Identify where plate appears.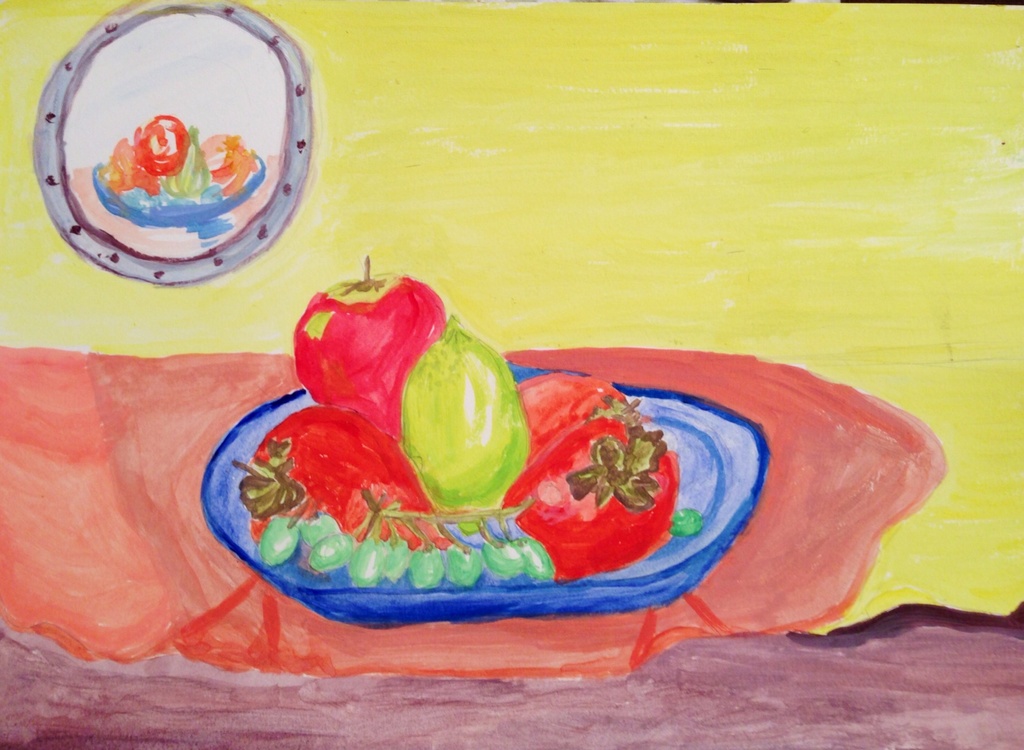
Appears at x1=200, y1=379, x2=774, y2=634.
